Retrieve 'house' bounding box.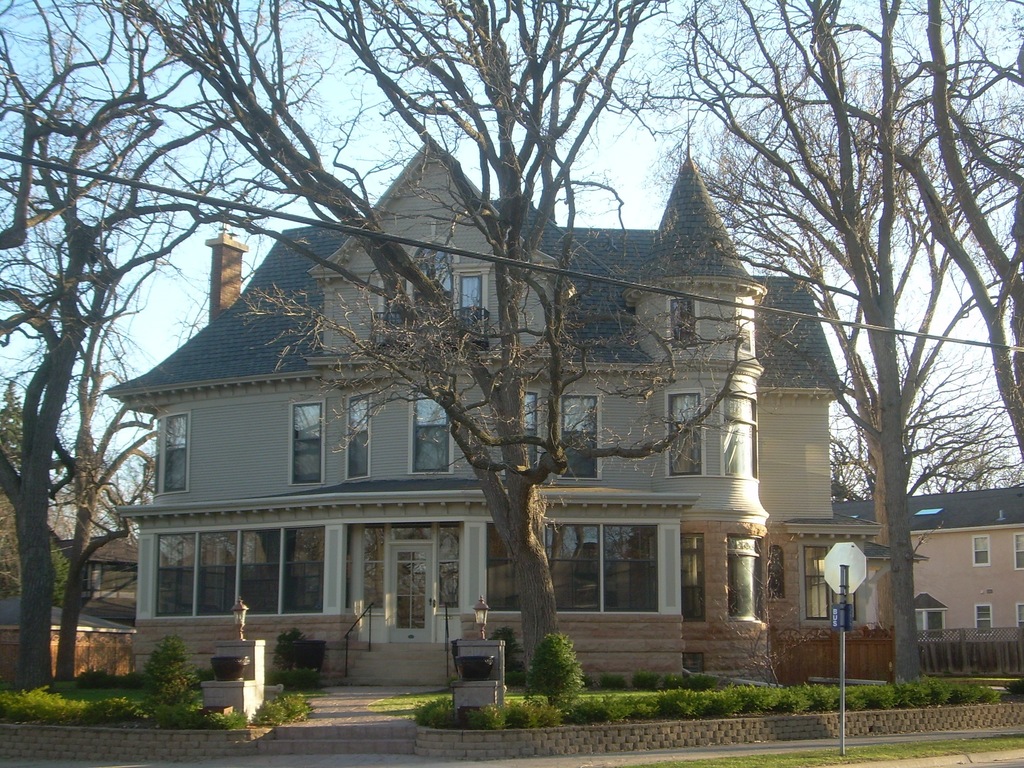
Bounding box: {"x1": 833, "y1": 484, "x2": 1023, "y2": 636}.
